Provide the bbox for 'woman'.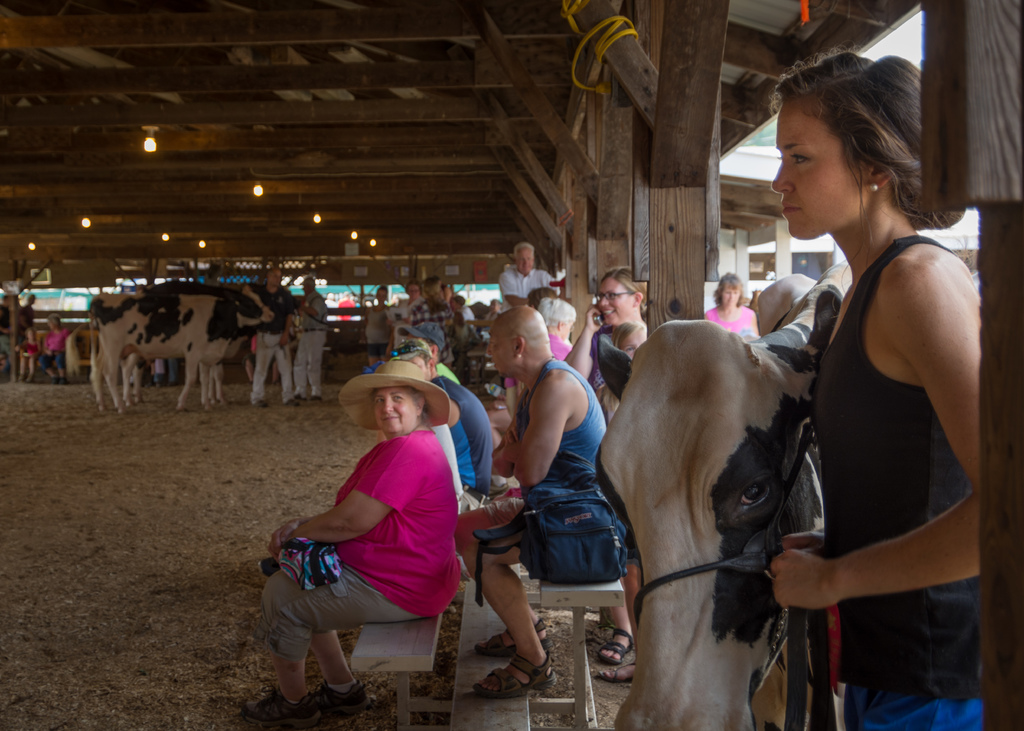
248 355 456 718.
